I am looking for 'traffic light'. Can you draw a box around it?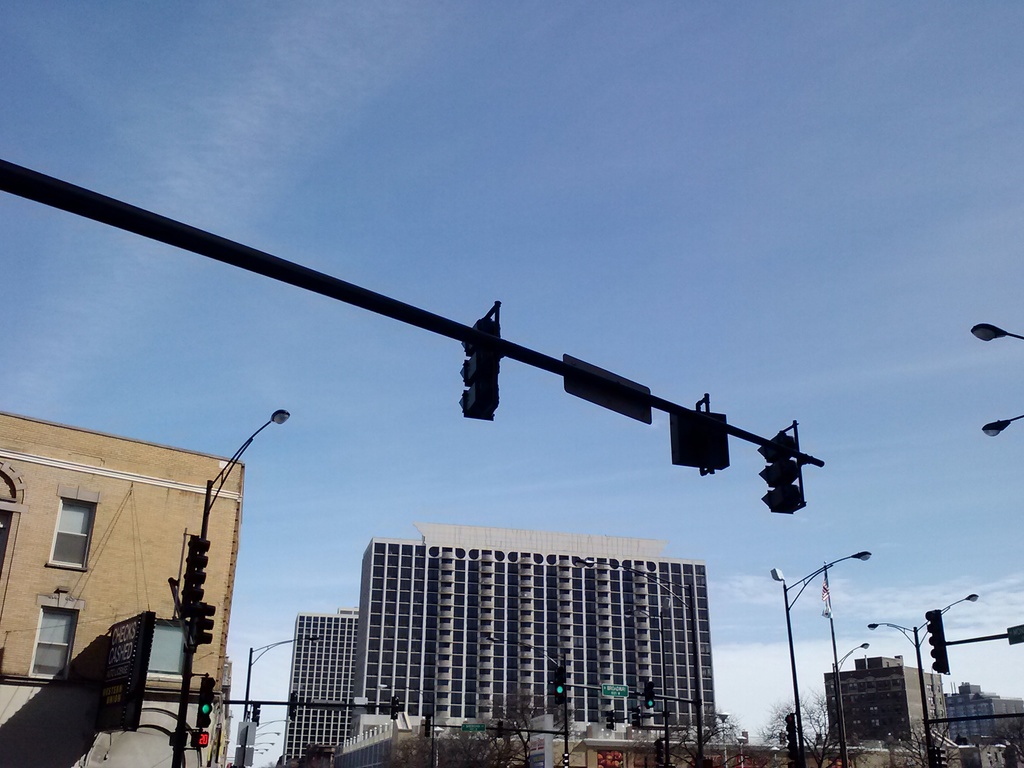
Sure, the bounding box is crop(389, 697, 398, 718).
